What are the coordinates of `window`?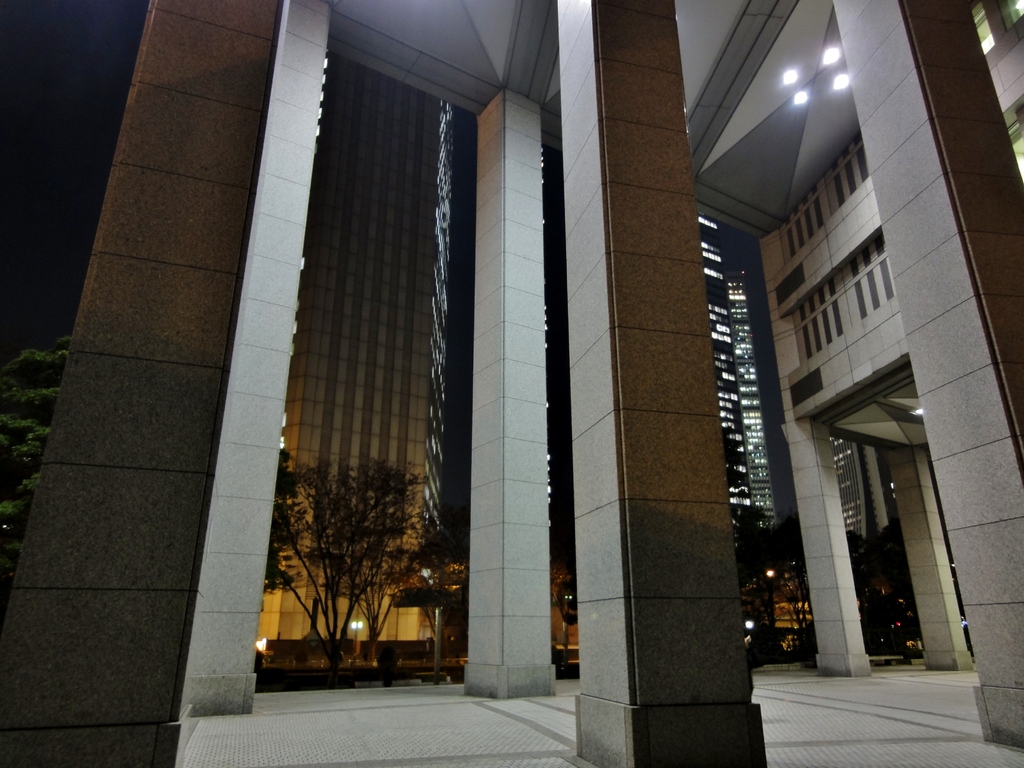
Rect(786, 185, 819, 254).
